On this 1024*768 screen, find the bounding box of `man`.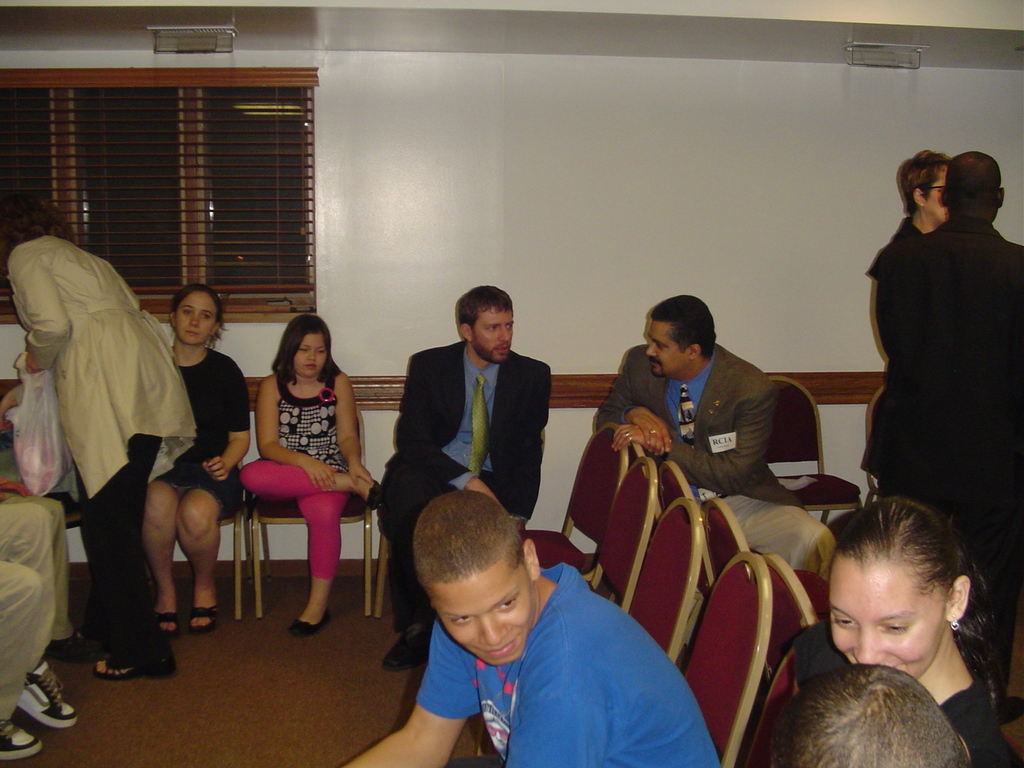
Bounding box: (877,150,1023,726).
